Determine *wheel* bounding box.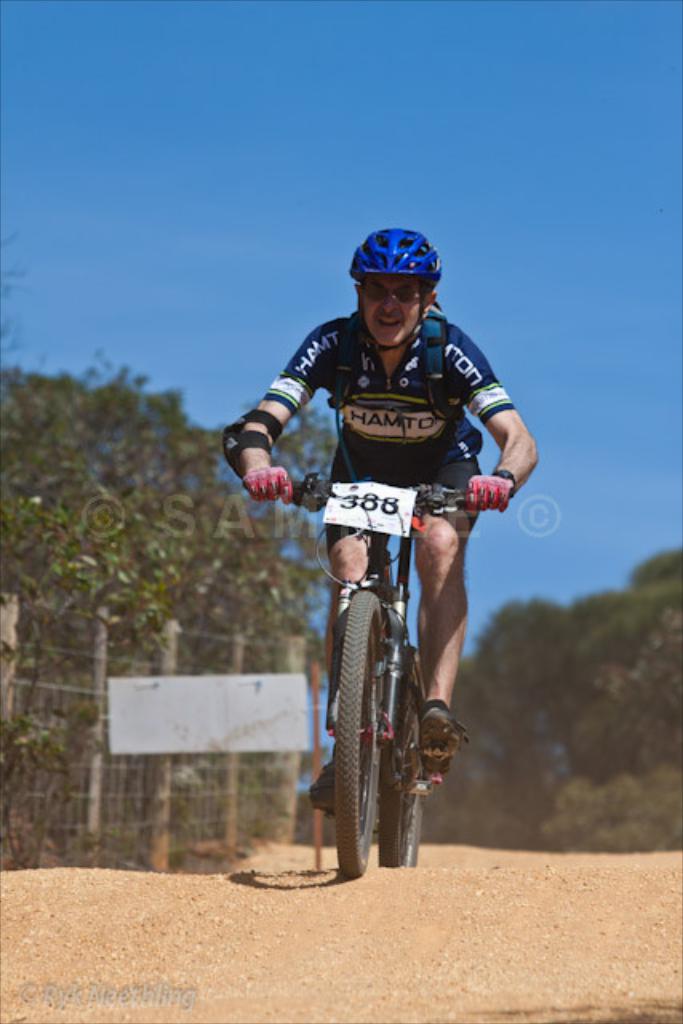
Determined: 333 586 405 870.
